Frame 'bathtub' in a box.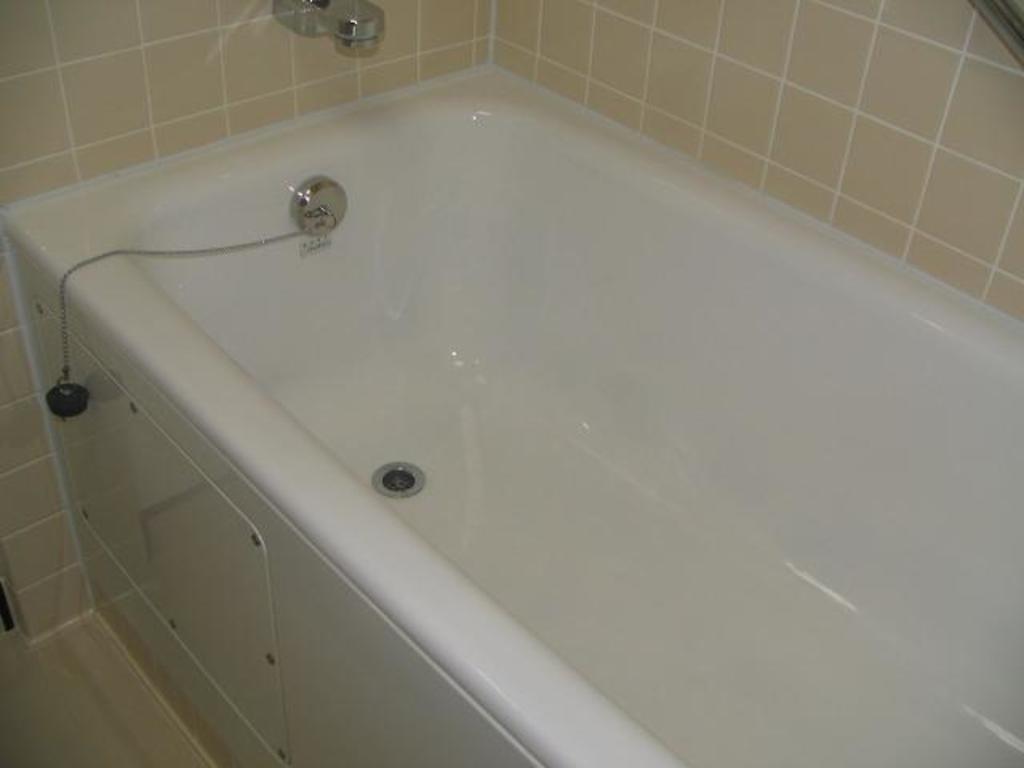
3/0/1022/766.
